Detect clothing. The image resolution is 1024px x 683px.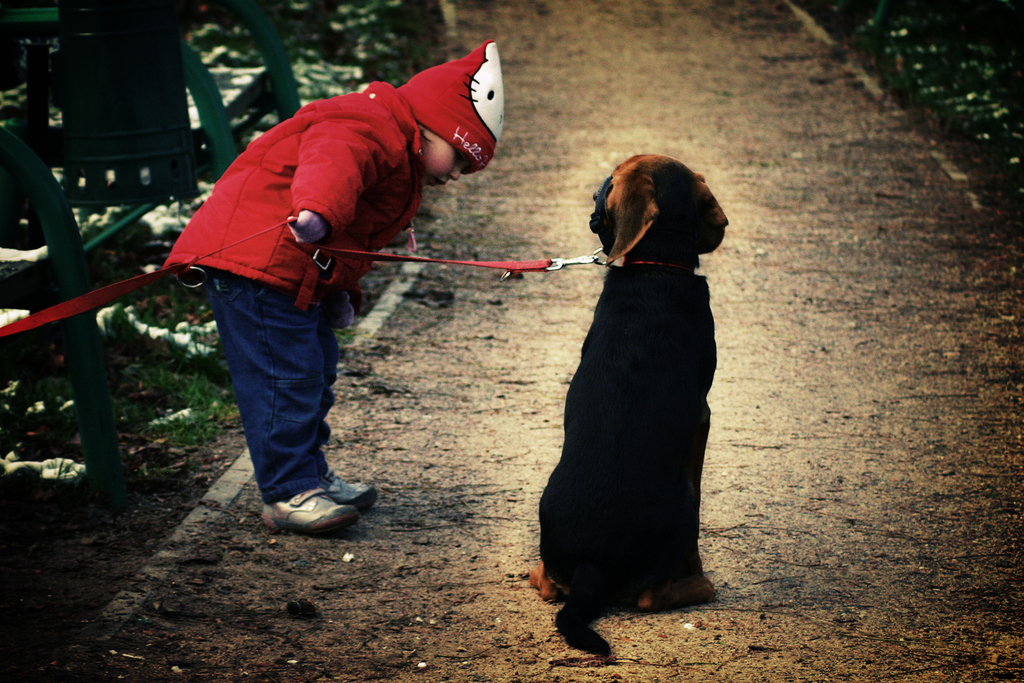
locate(172, 69, 393, 482).
